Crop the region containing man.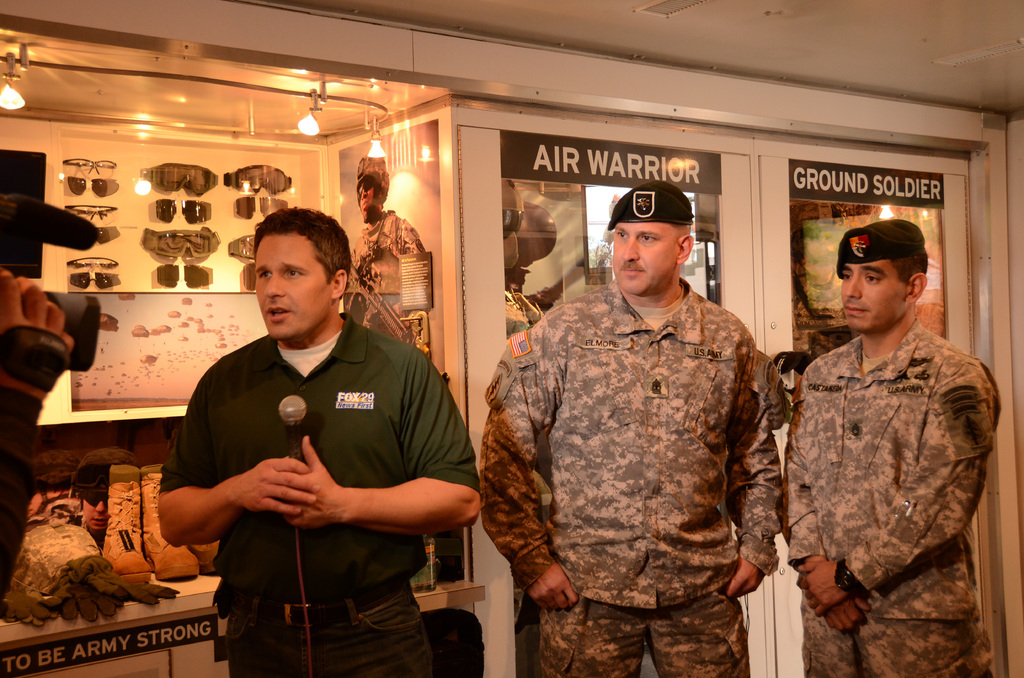
Crop region: bbox=[347, 150, 432, 359].
